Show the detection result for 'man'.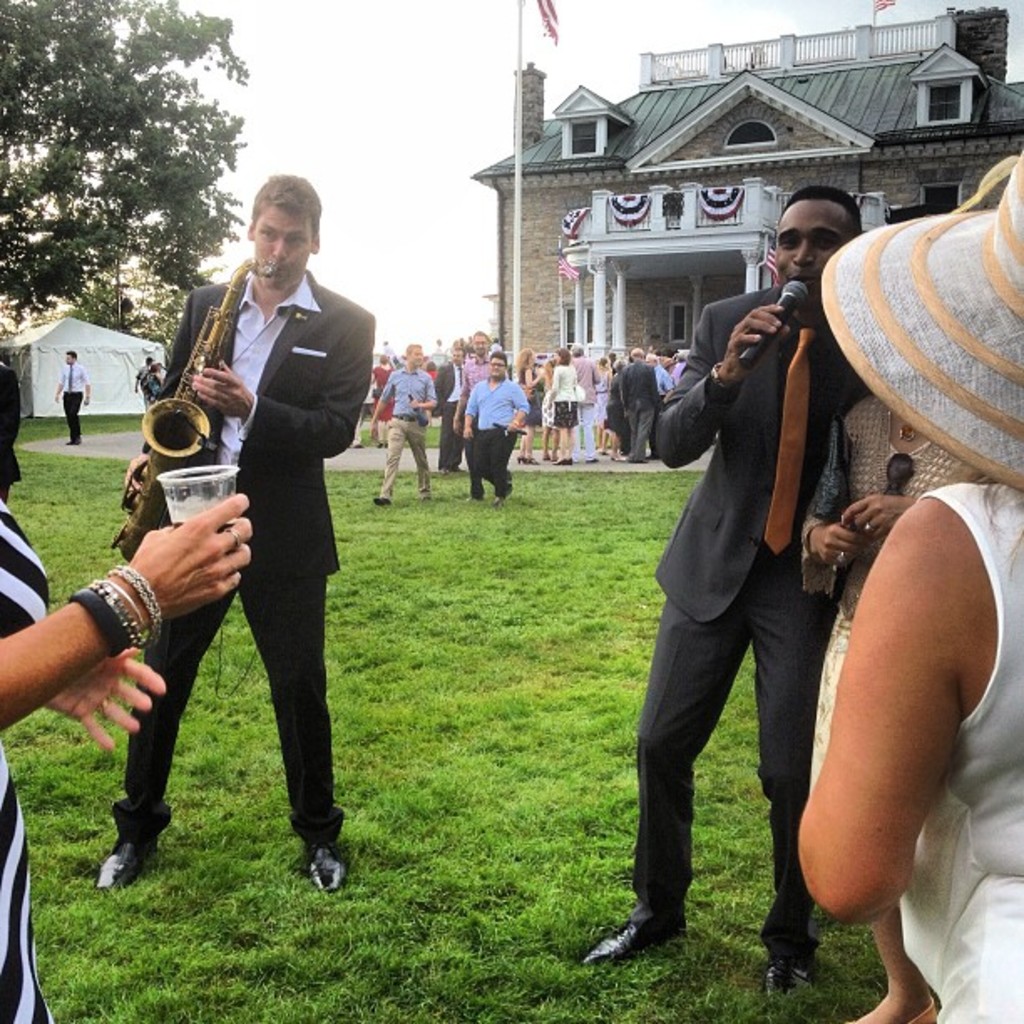
<region>571, 340, 602, 457</region>.
